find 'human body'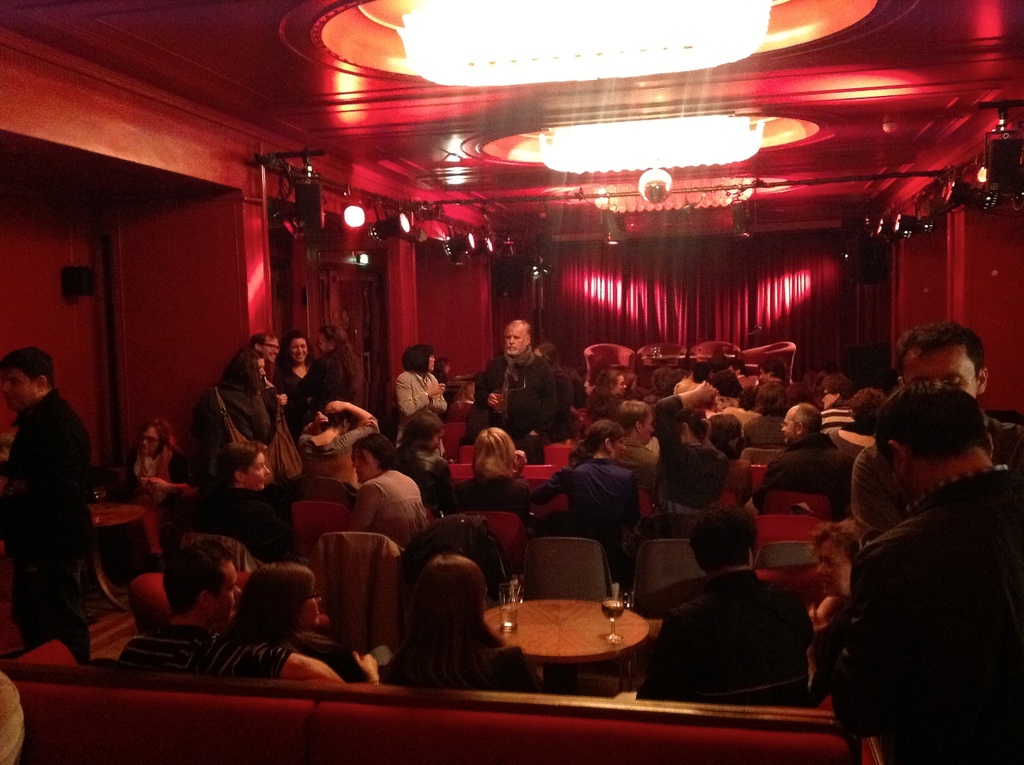
left=653, top=381, right=728, bottom=508
